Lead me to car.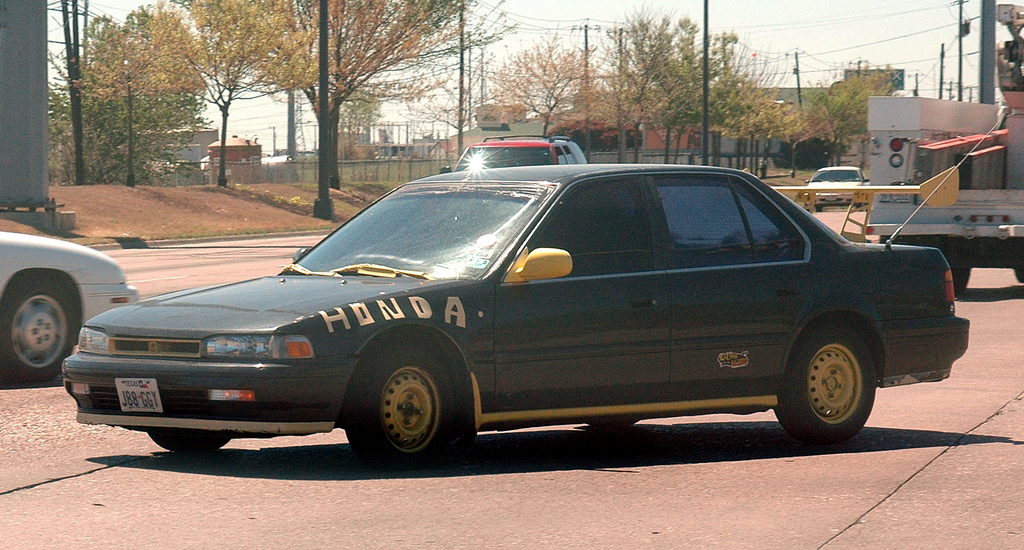
Lead to (440, 134, 588, 172).
